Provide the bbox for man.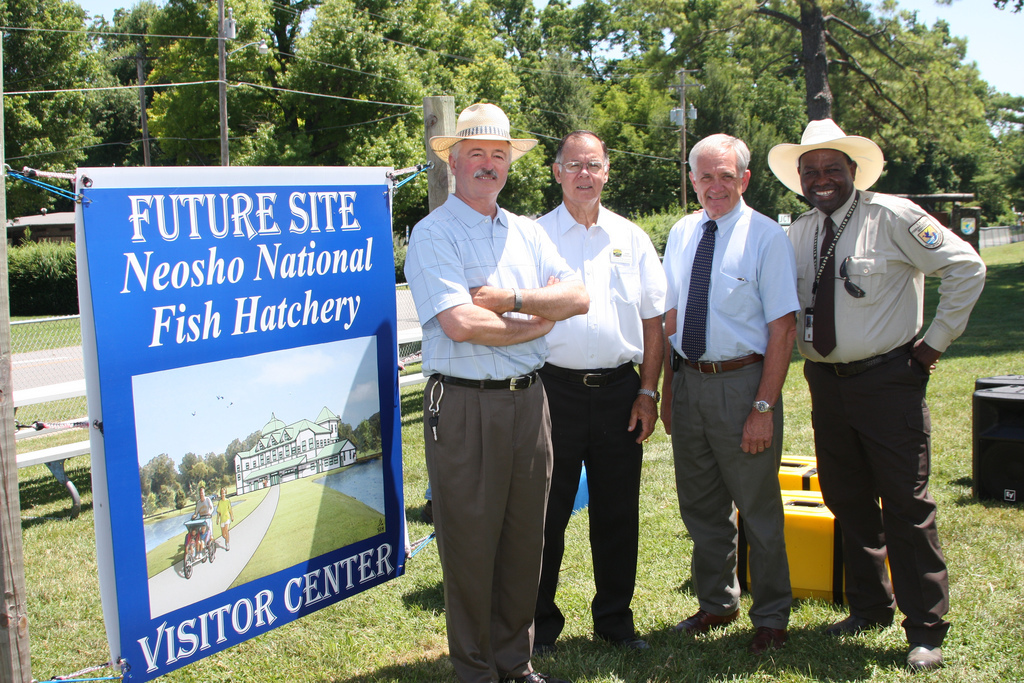
<region>791, 123, 986, 663</region>.
